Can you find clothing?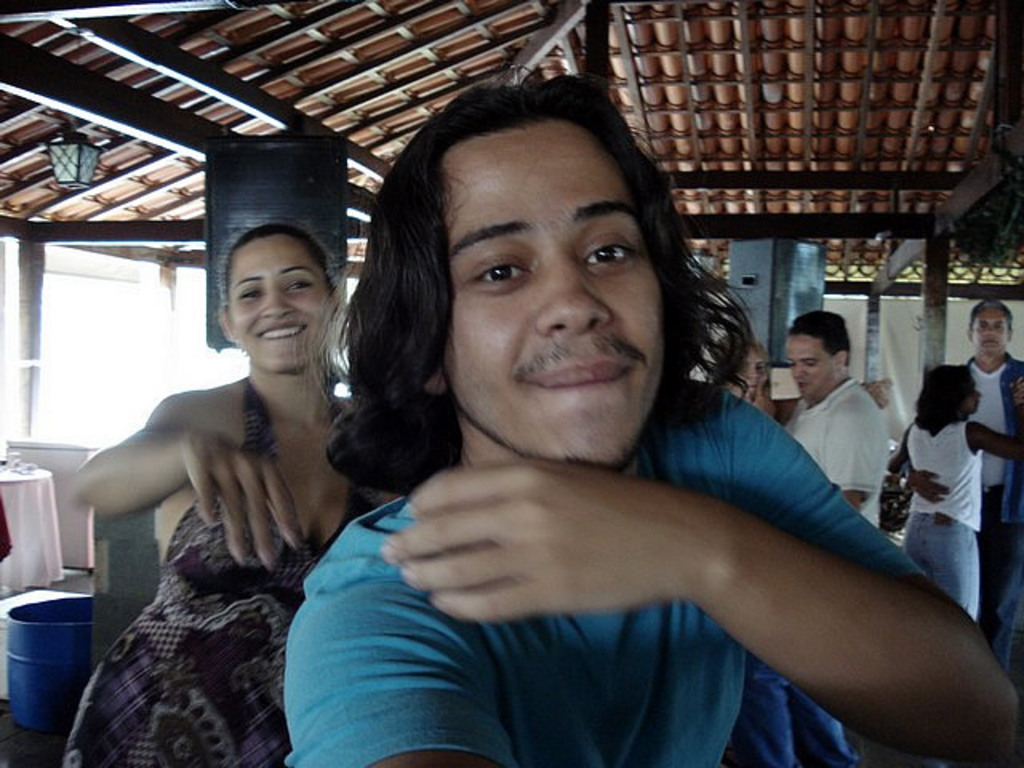
Yes, bounding box: region(786, 373, 890, 528).
